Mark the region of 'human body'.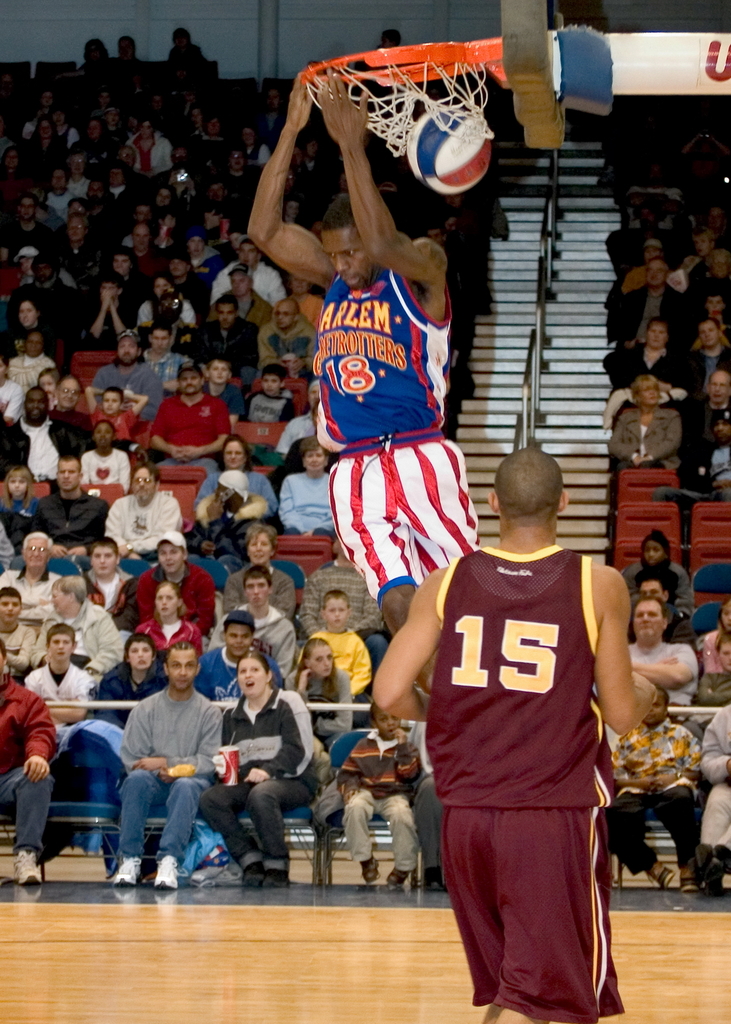
Region: x1=19 y1=237 x2=61 y2=274.
